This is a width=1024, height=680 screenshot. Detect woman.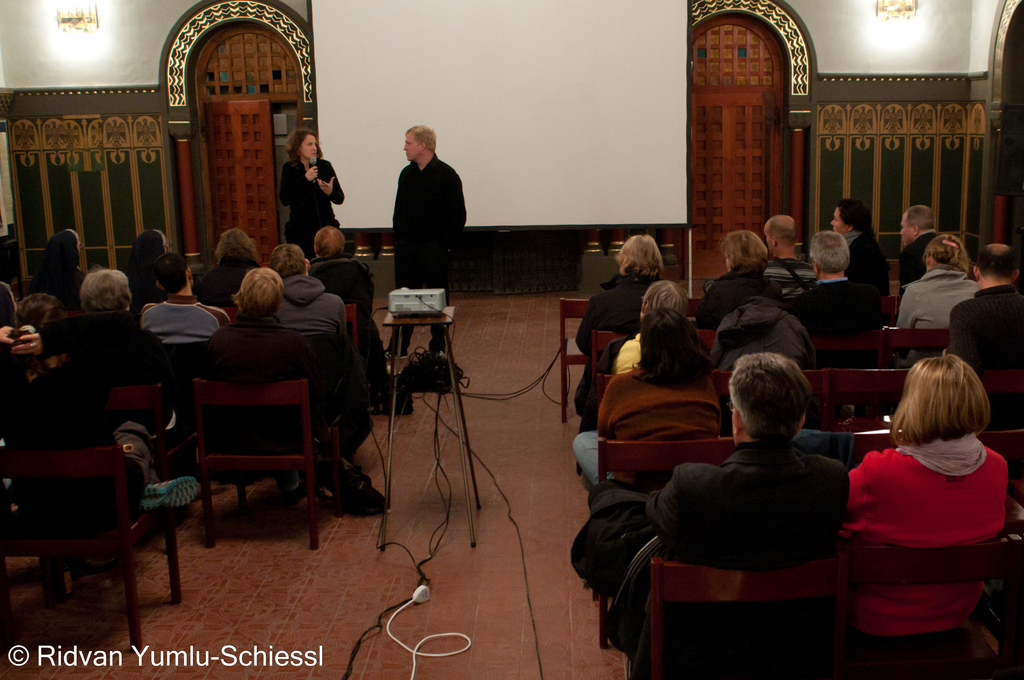
(left=575, top=232, right=663, bottom=355).
